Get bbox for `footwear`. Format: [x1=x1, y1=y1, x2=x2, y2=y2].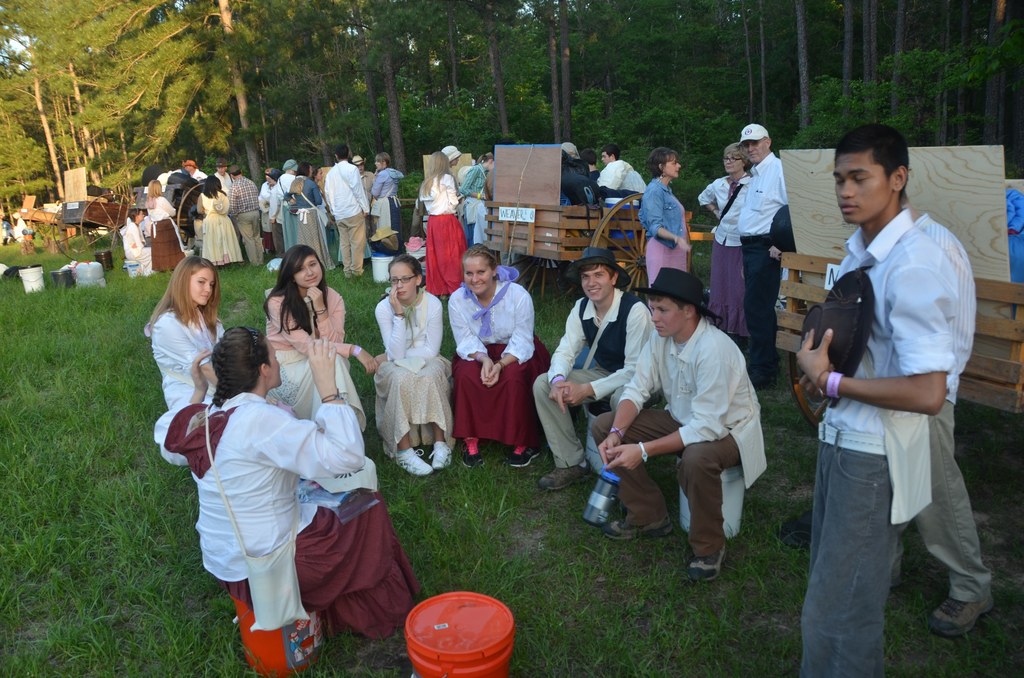
[x1=460, y1=435, x2=486, y2=469].
